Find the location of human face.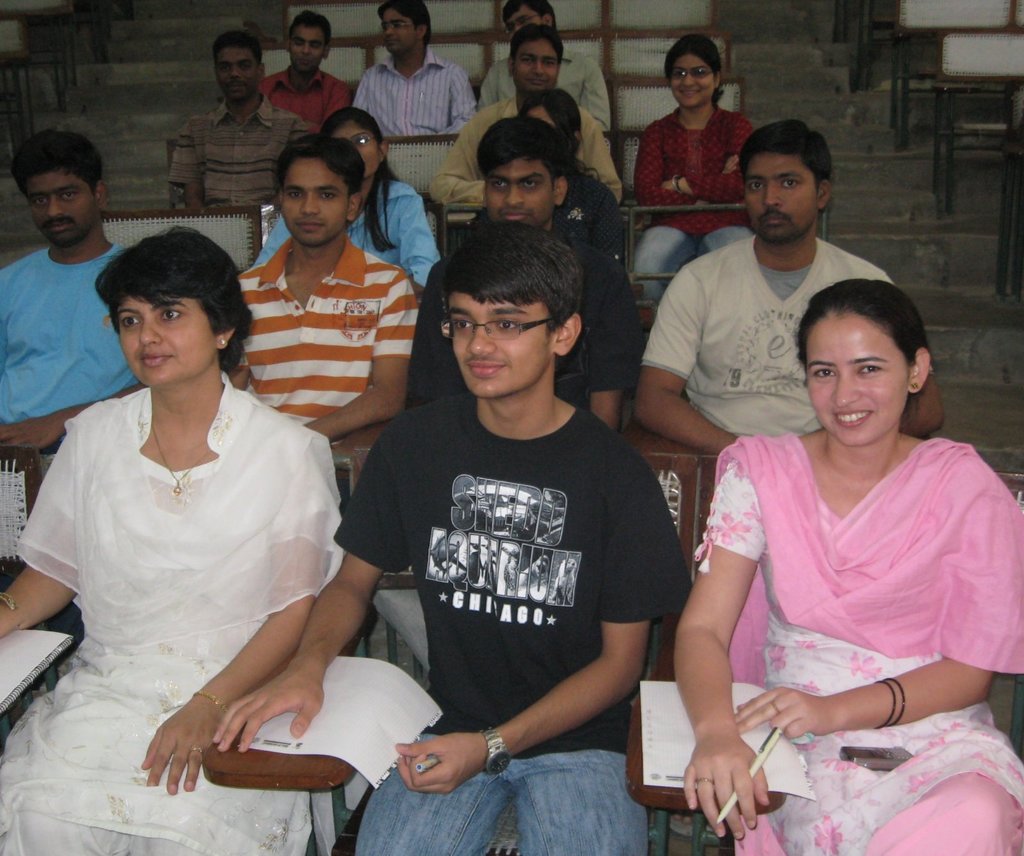
Location: x1=506 y1=6 x2=546 y2=34.
